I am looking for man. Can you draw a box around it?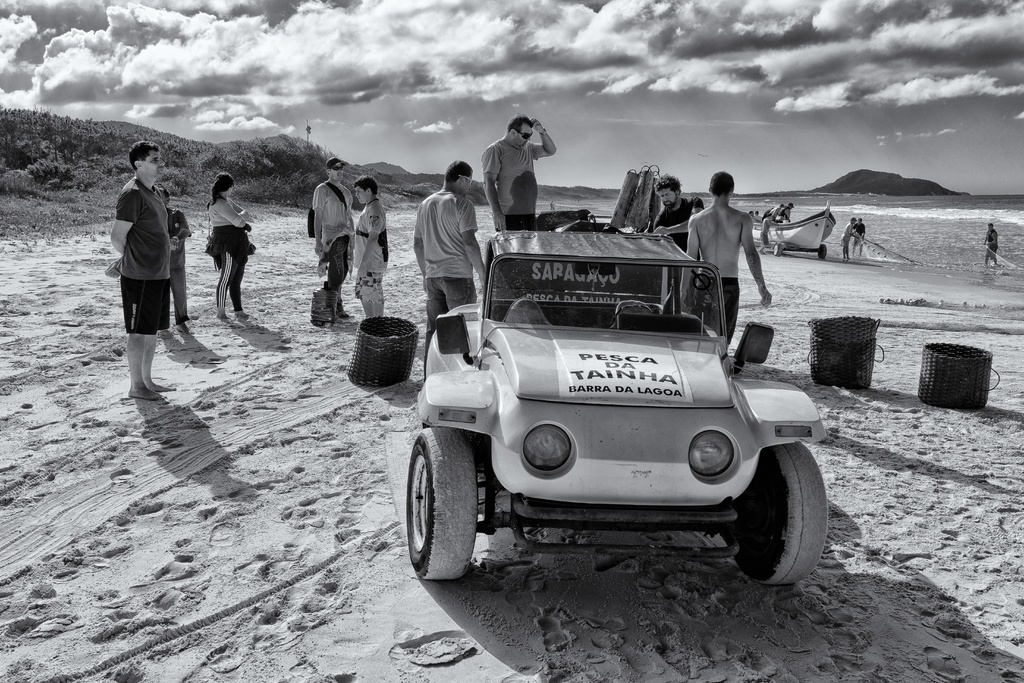
Sure, the bounding box is [left=408, top=162, right=490, bottom=356].
